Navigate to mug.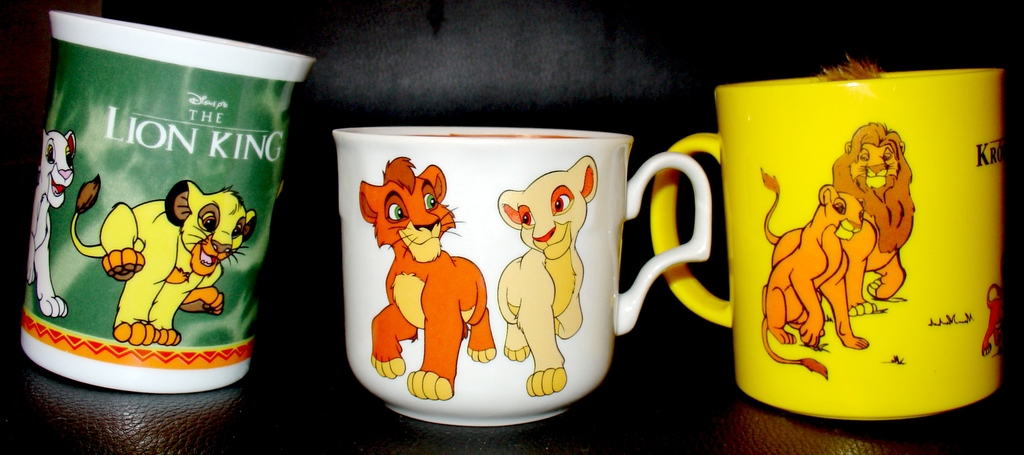
Navigation target: 648:71:1002:422.
